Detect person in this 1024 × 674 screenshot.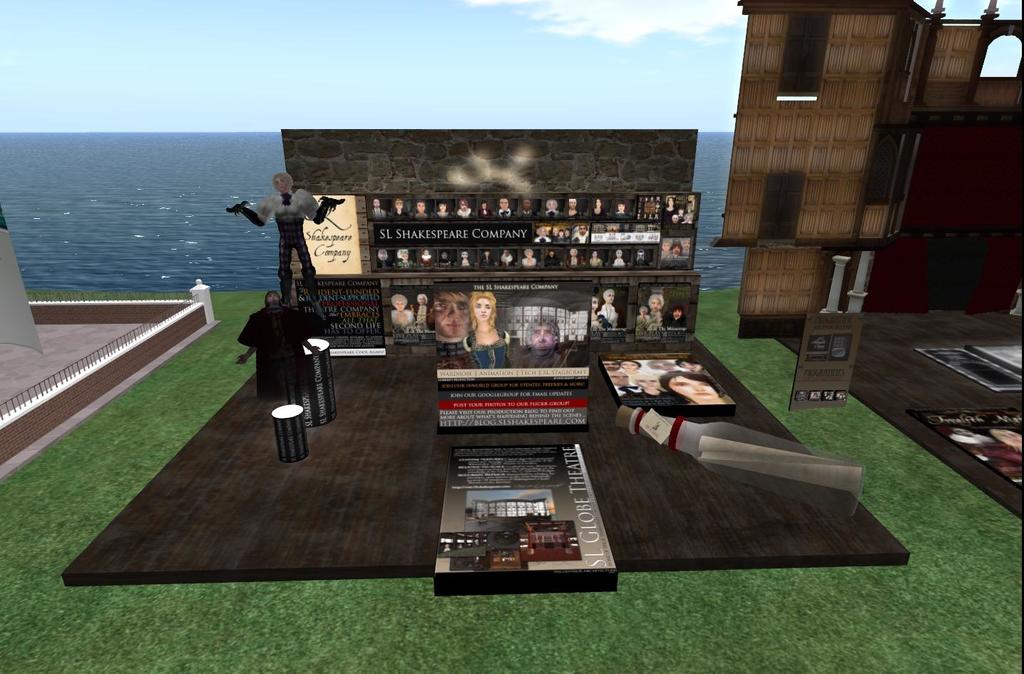
Detection: box(461, 249, 472, 266).
